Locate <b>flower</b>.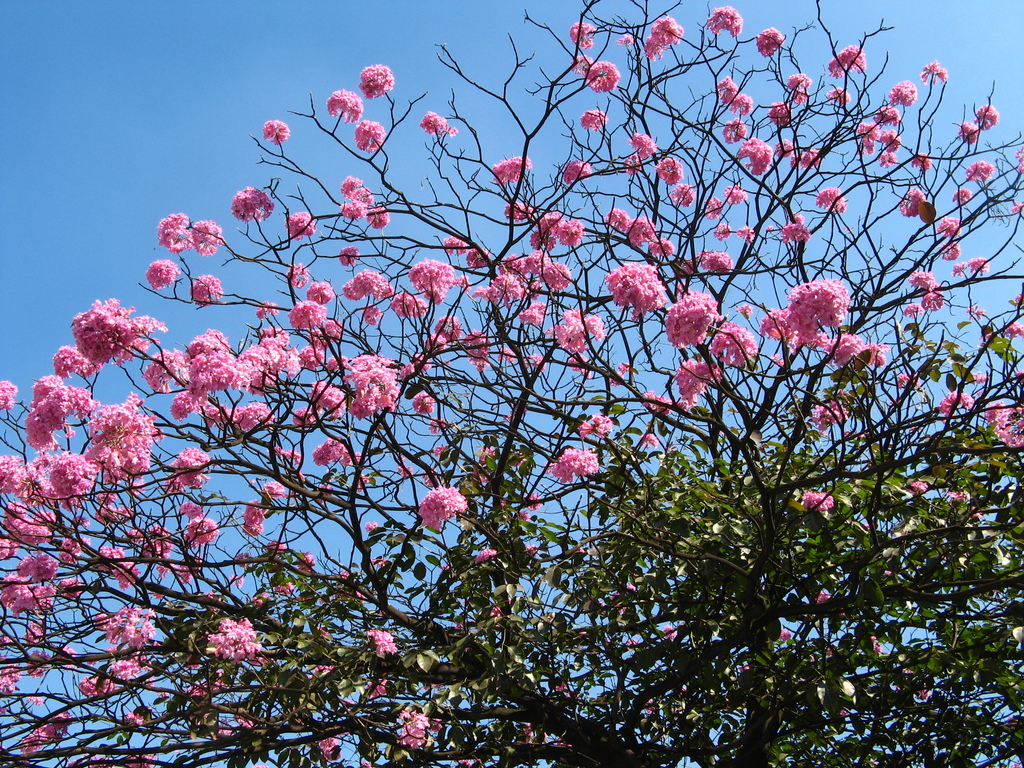
Bounding box: 966, 371, 985, 383.
